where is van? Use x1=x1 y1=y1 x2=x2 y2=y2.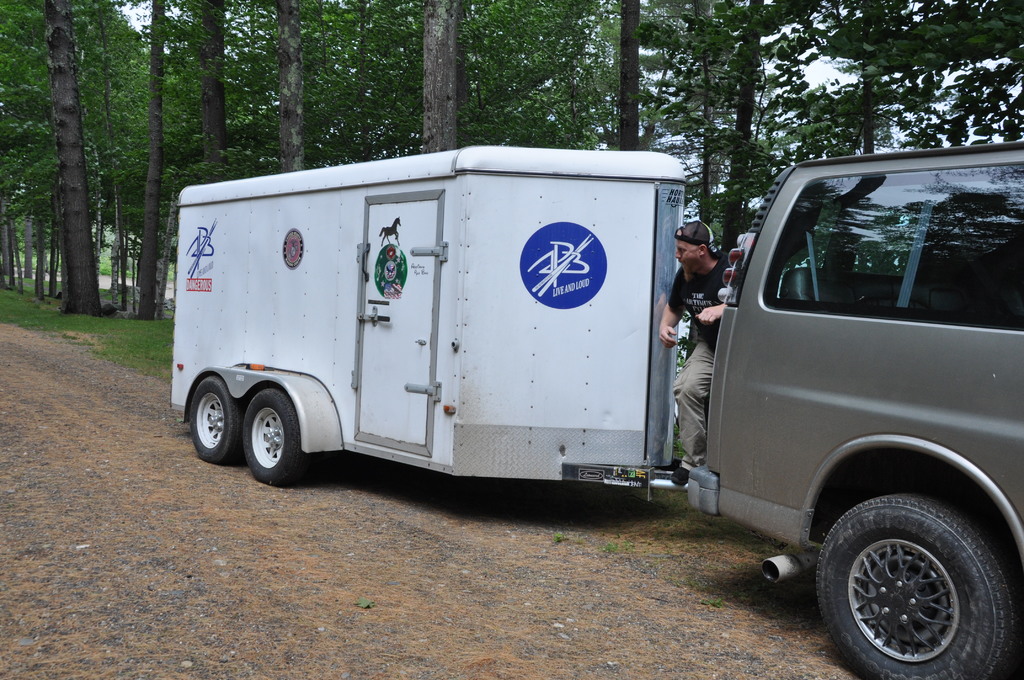
x1=687 y1=140 x2=1023 y2=679.
